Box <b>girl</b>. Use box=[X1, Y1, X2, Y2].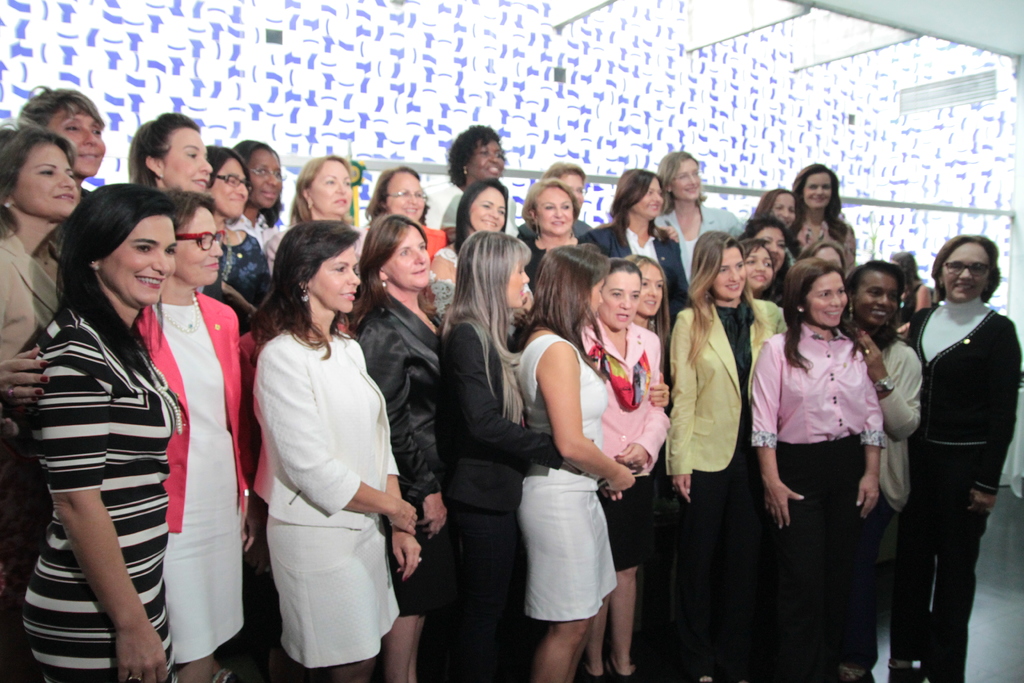
box=[623, 251, 671, 682].
